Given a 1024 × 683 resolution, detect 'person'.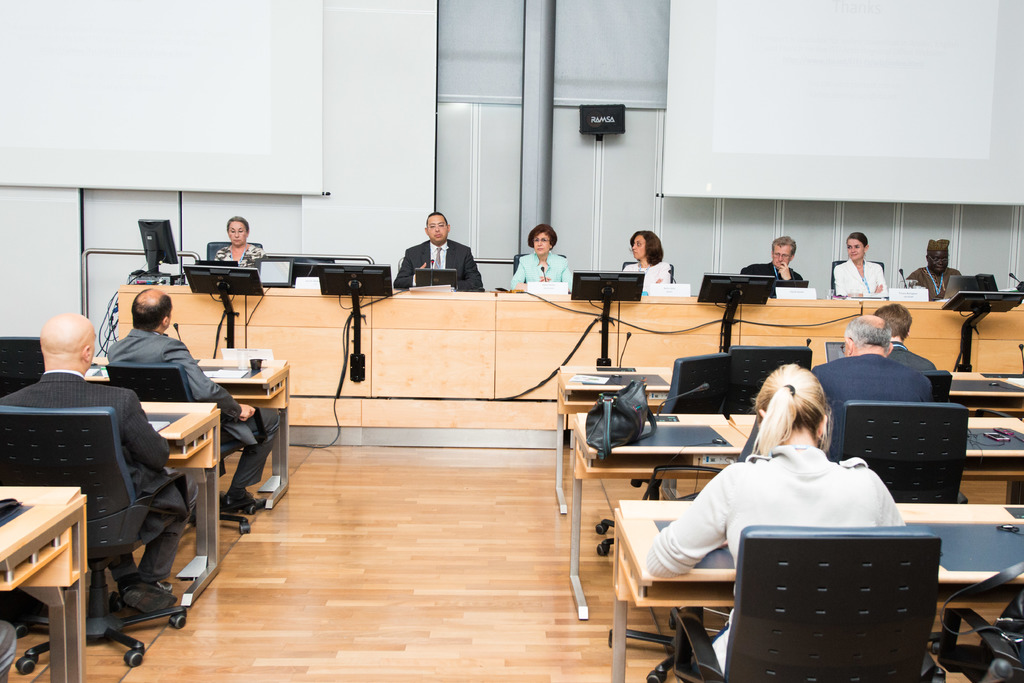
(833, 235, 886, 298).
